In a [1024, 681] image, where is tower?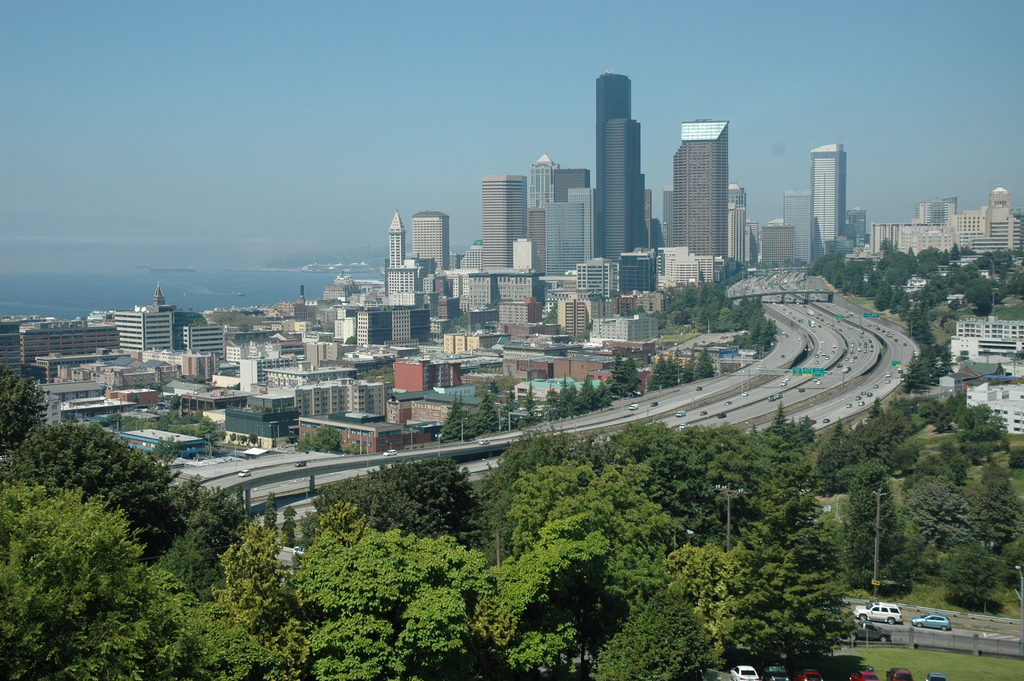
pyautogui.locateOnScreen(148, 275, 160, 304).
